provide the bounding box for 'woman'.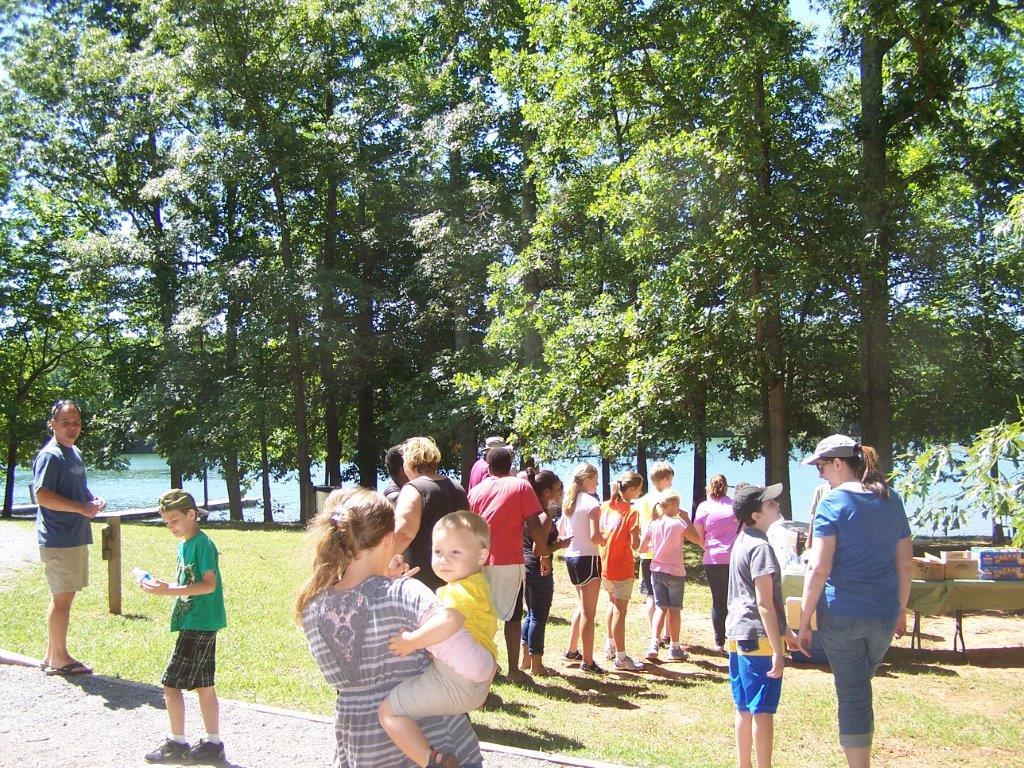
left=791, top=418, right=919, bottom=767.
